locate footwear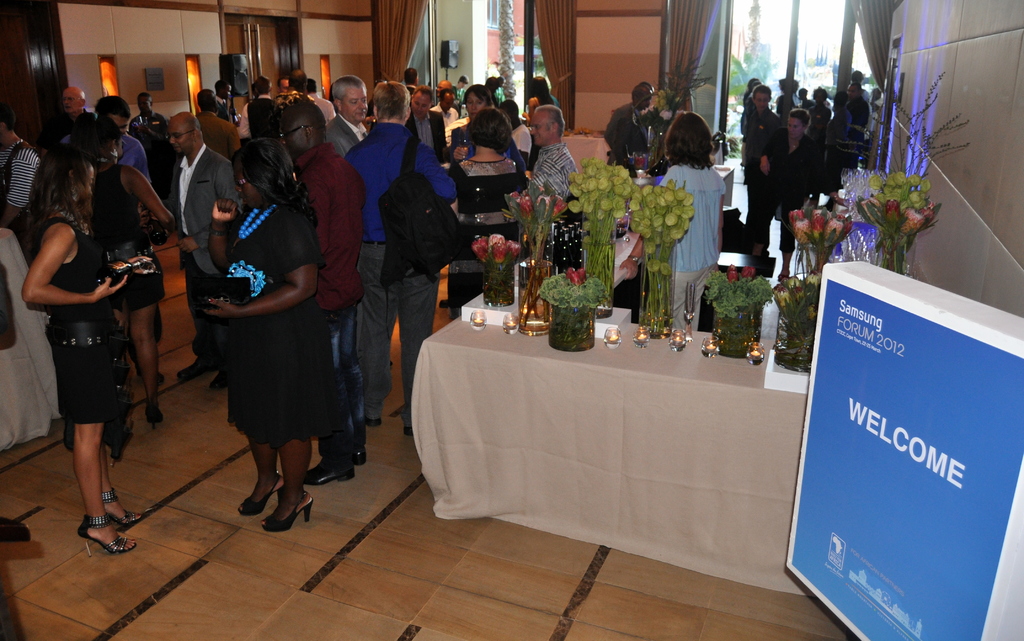
210 369 228 390
